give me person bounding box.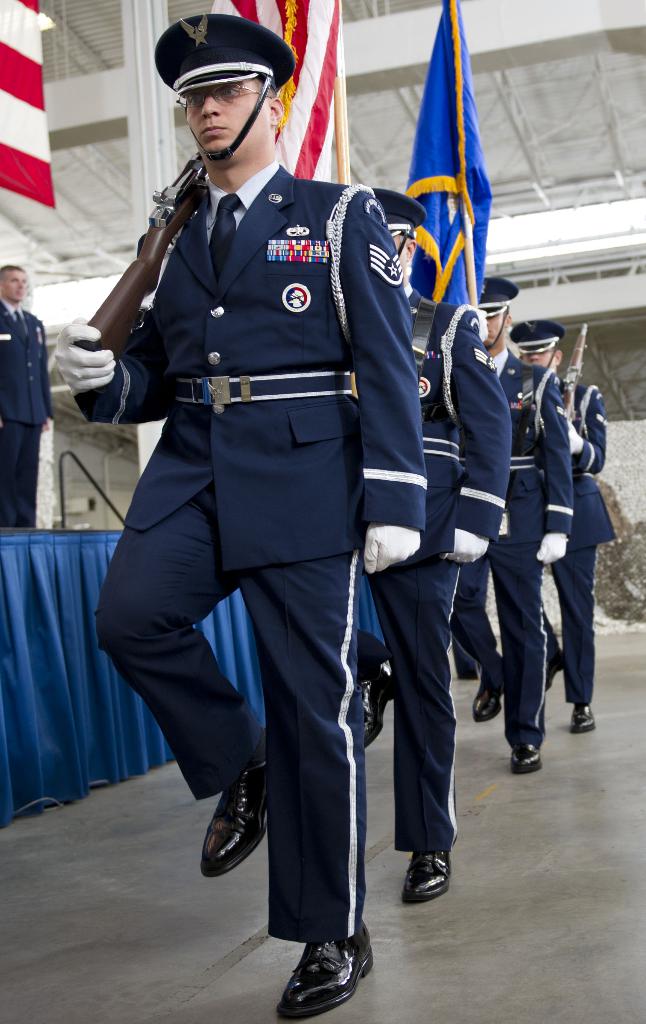
361:186:513:900.
